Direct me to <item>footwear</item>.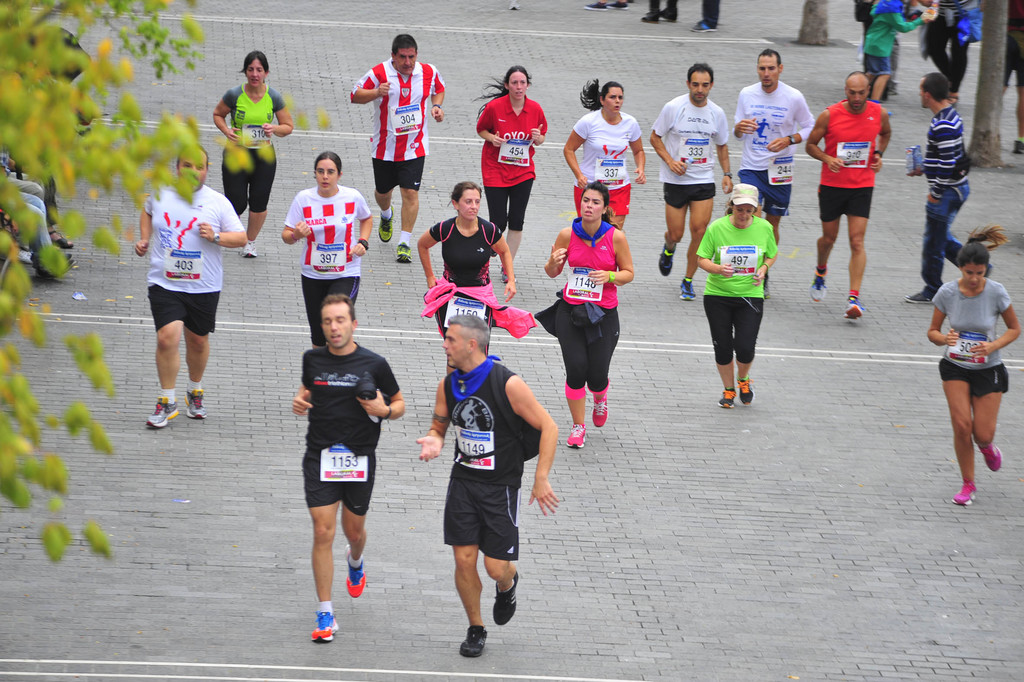
Direction: (676,274,698,302).
